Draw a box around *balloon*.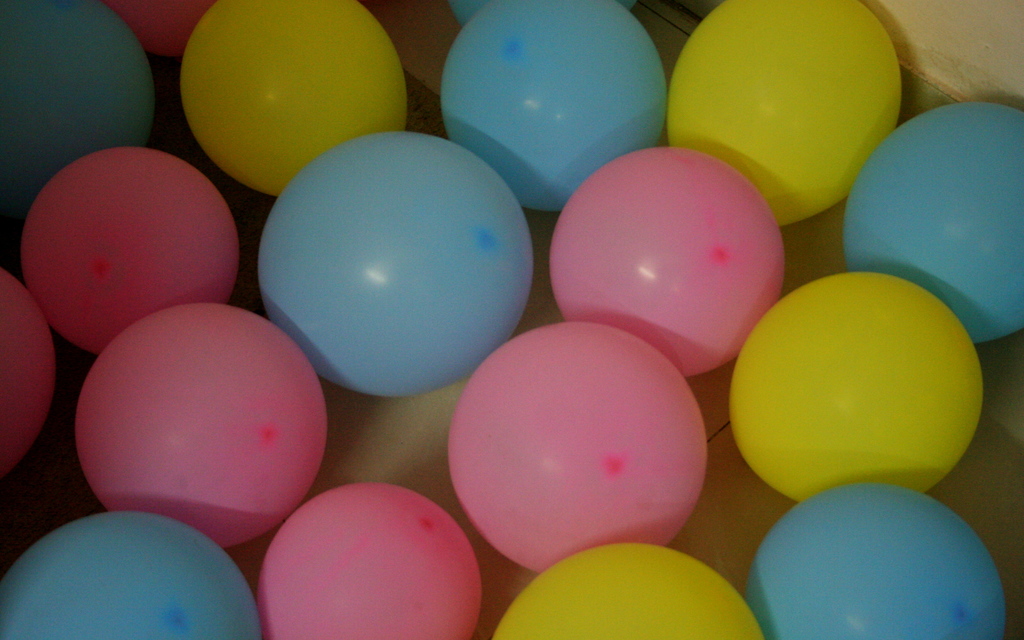
l=440, t=0, r=668, b=215.
